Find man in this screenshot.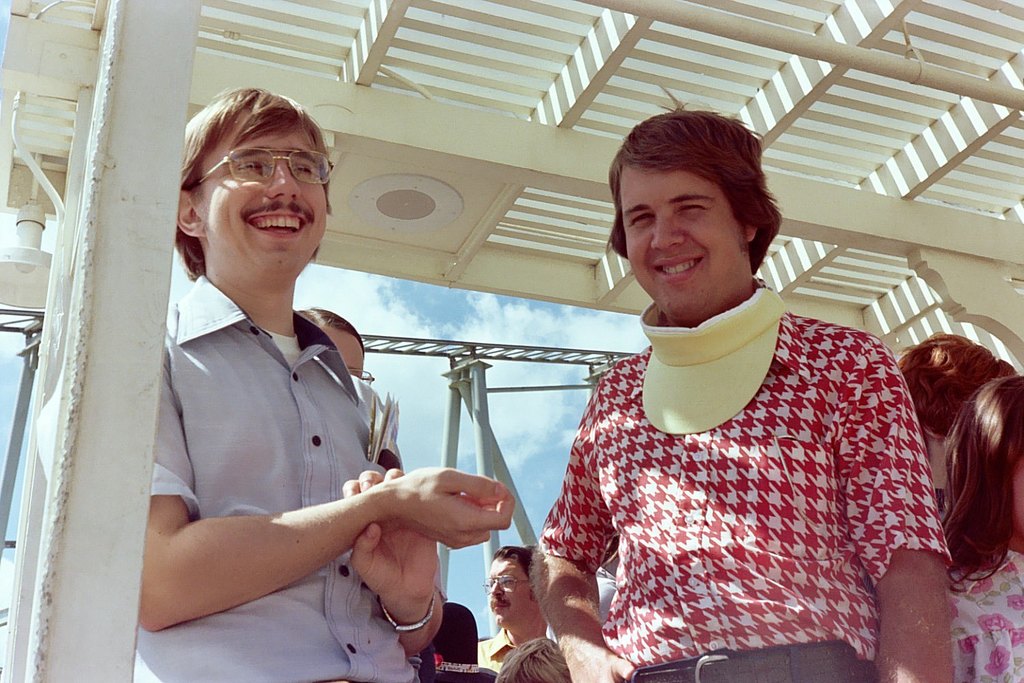
The bounding box for man is BBox(476, 532, 544, 670).
